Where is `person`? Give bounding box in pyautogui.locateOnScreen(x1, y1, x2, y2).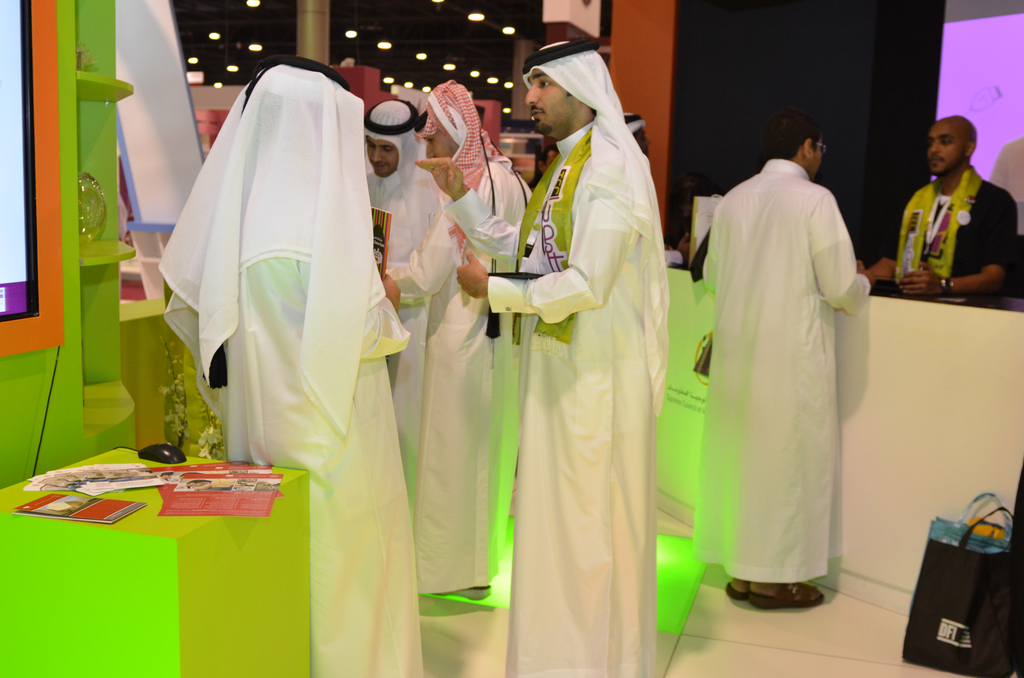
pyautogui.locateOnScreen(152, 51, 425, 677).
